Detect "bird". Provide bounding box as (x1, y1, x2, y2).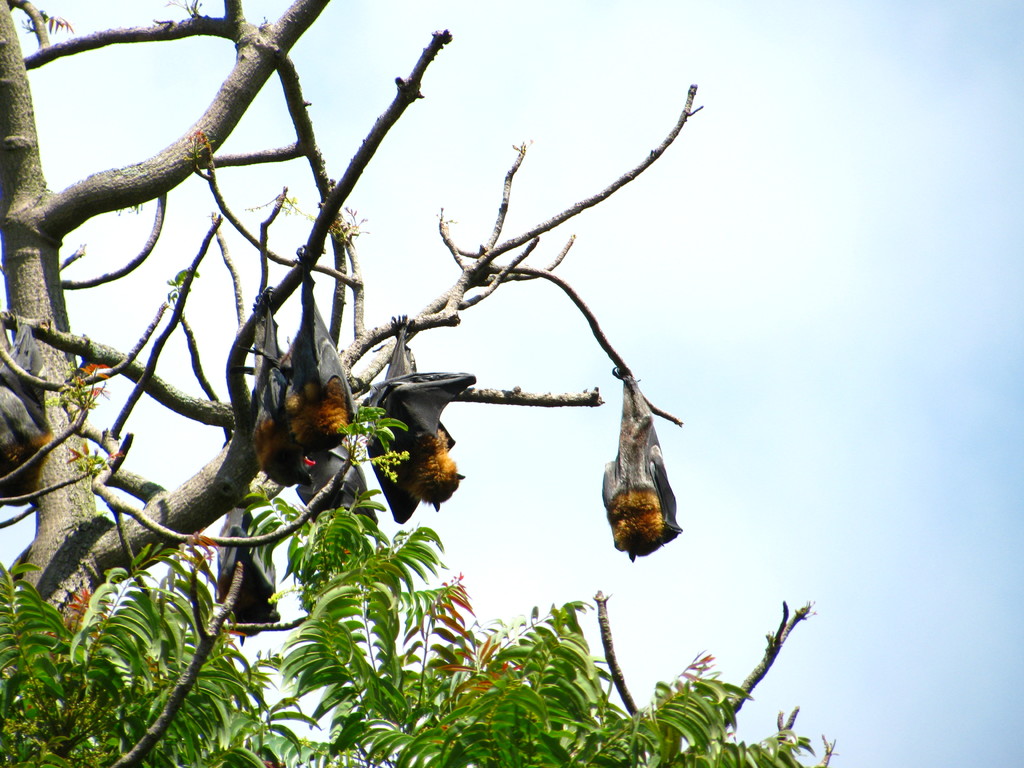
(276, 252, 361, 448).
